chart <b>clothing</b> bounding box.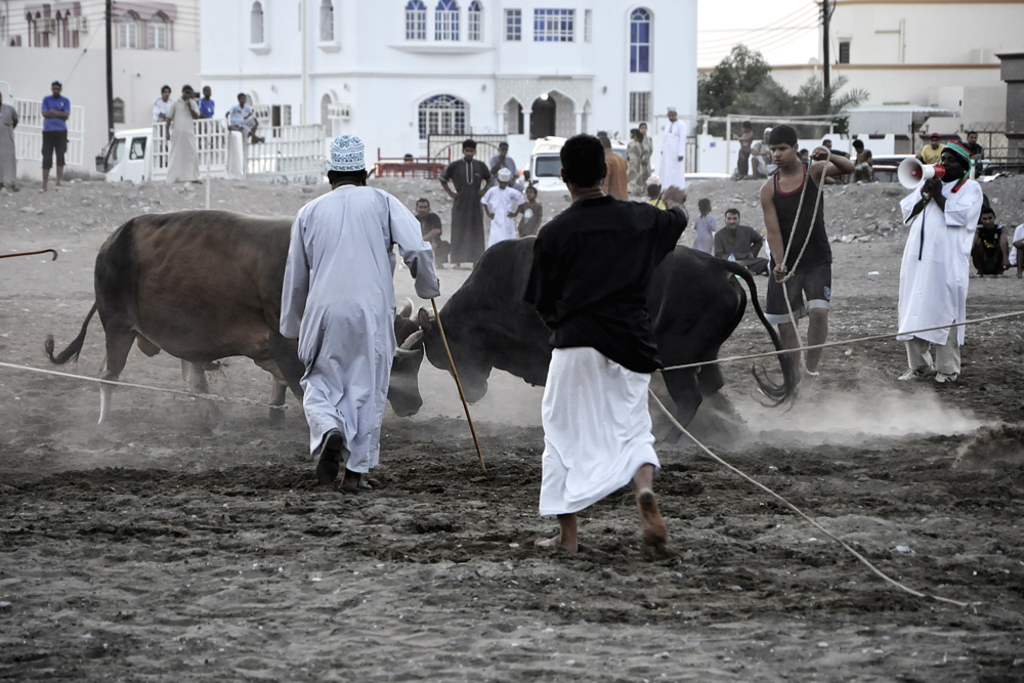
Charted: <bbox>36, 94, 77, 175</bbox>.
